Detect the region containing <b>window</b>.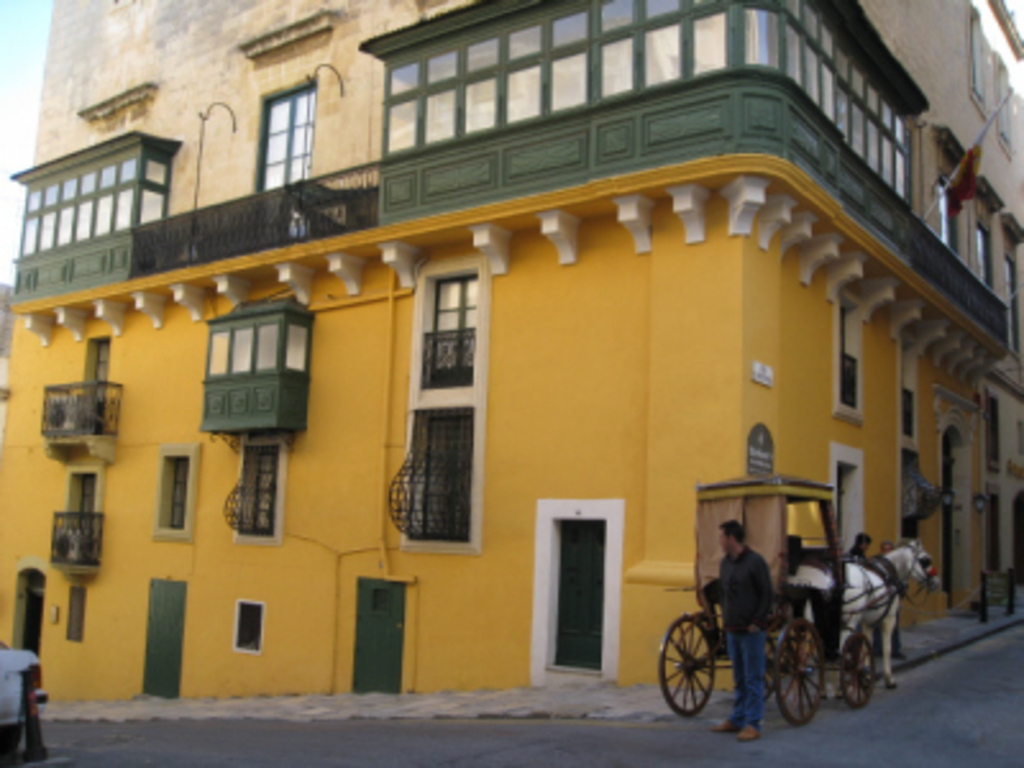
[973,225,988,282].
